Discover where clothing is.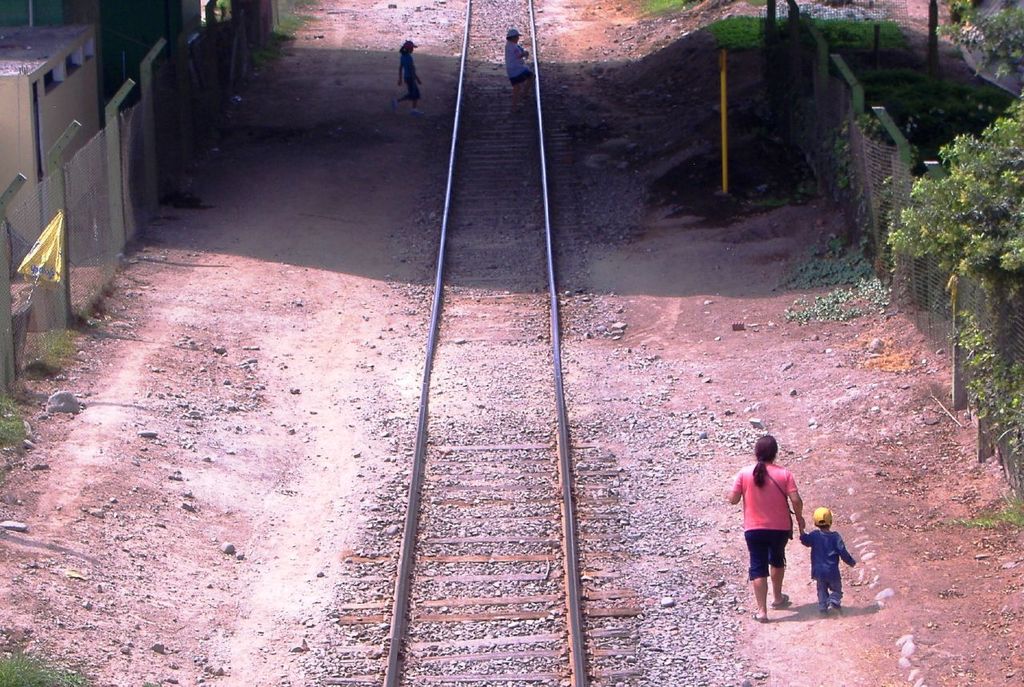
Discovered at [732, 461, 799, 533].
